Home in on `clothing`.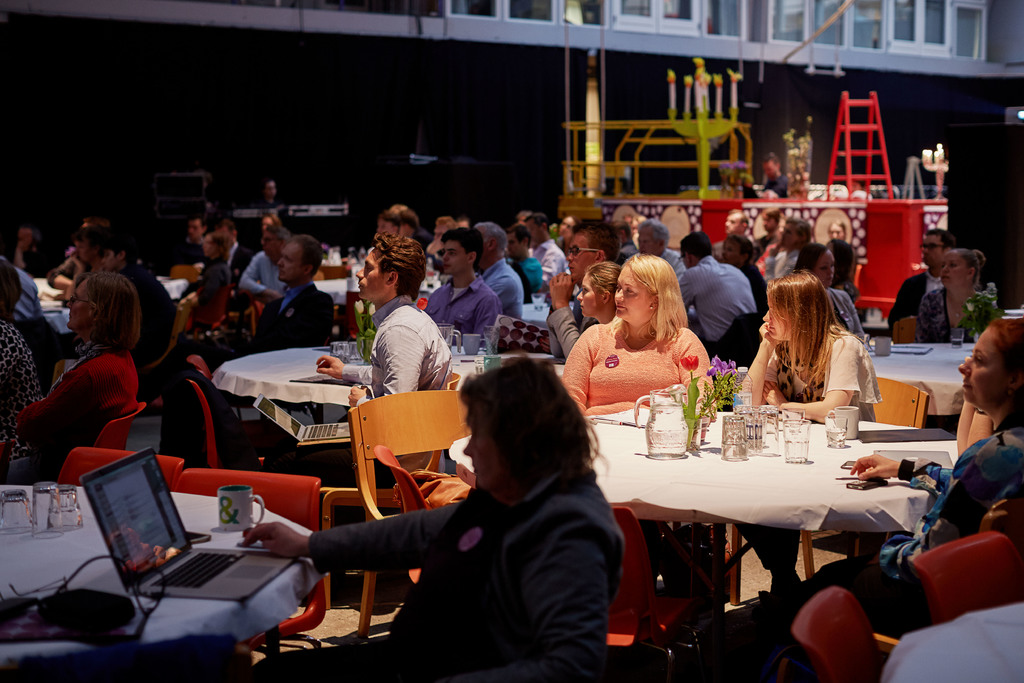
Homed in at (left=303, top=473, right=602, bottom=682).
